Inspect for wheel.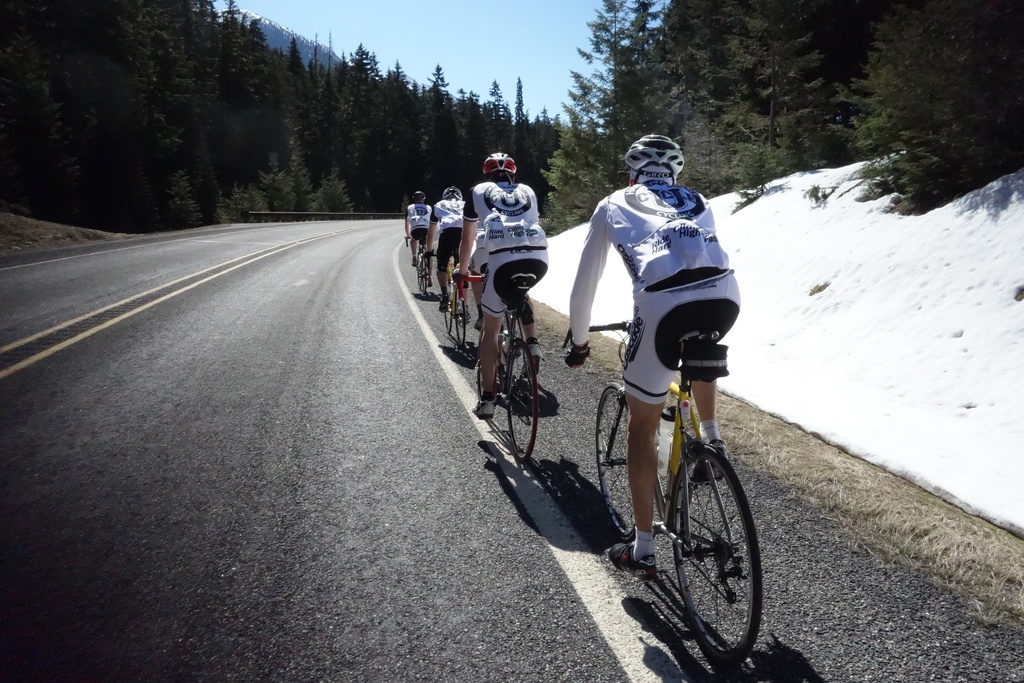
Inspection: [left=655, top=436, right=764, bottom=661].
